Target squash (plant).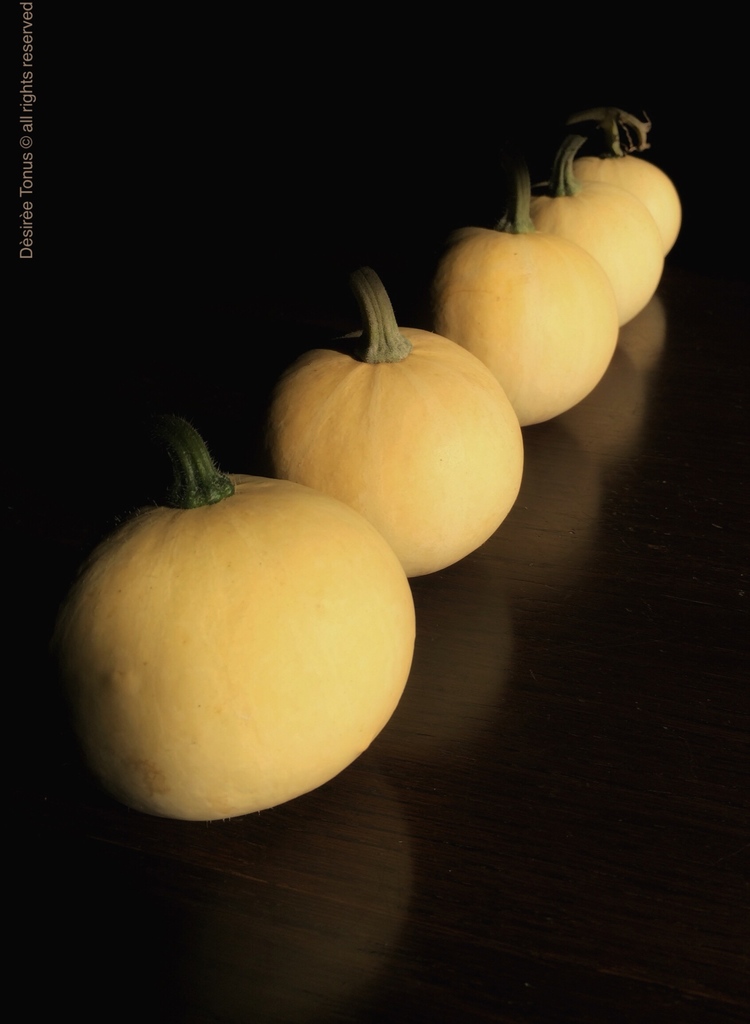
Target region: box=[265, 305, 528, 548].
